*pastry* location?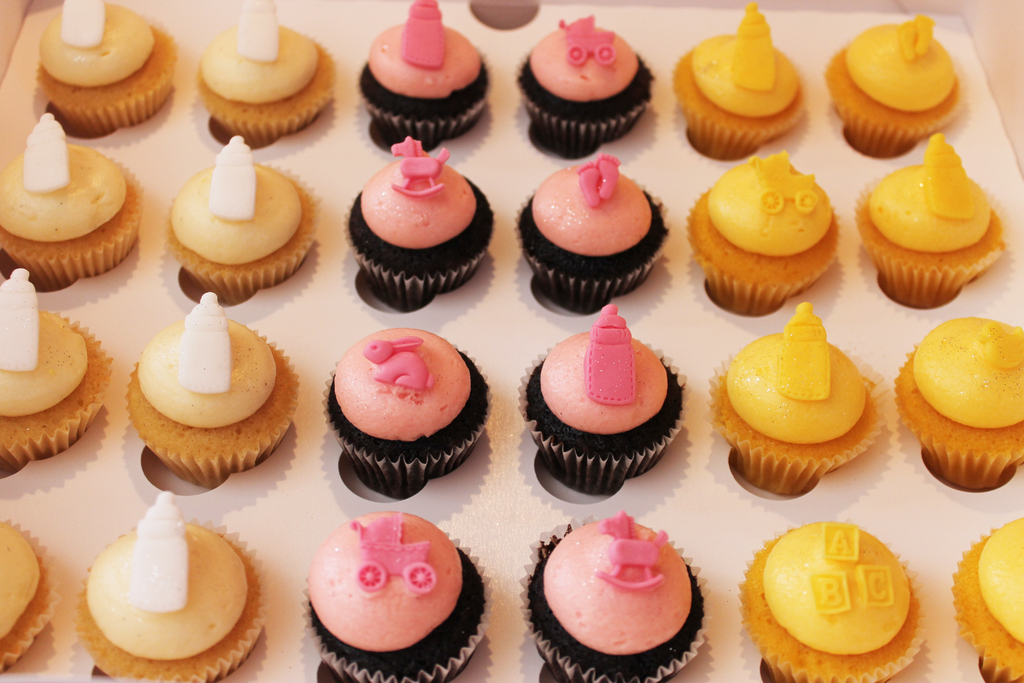
l=959, t=520, r=1023, b=678
